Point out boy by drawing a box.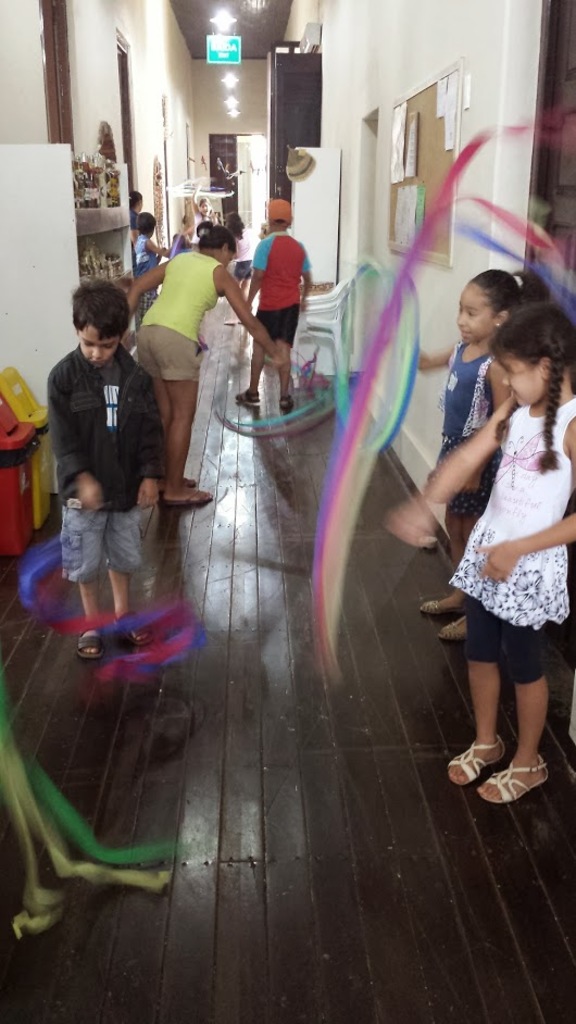
rect(242, 192, 316, 419).
